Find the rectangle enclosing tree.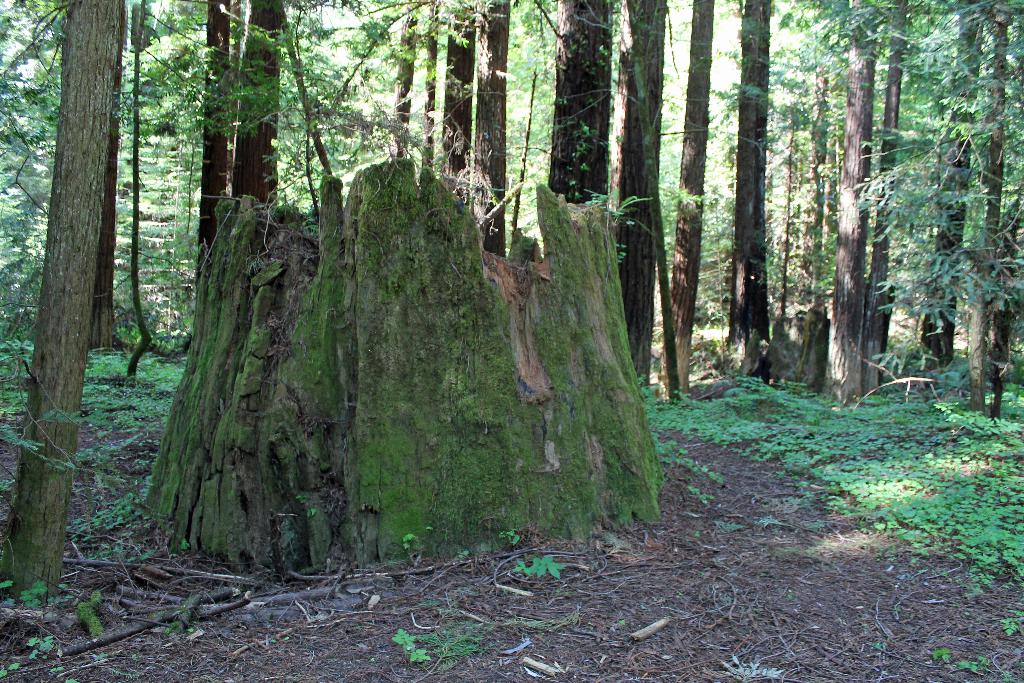
region(0, 0, 147, 606).
